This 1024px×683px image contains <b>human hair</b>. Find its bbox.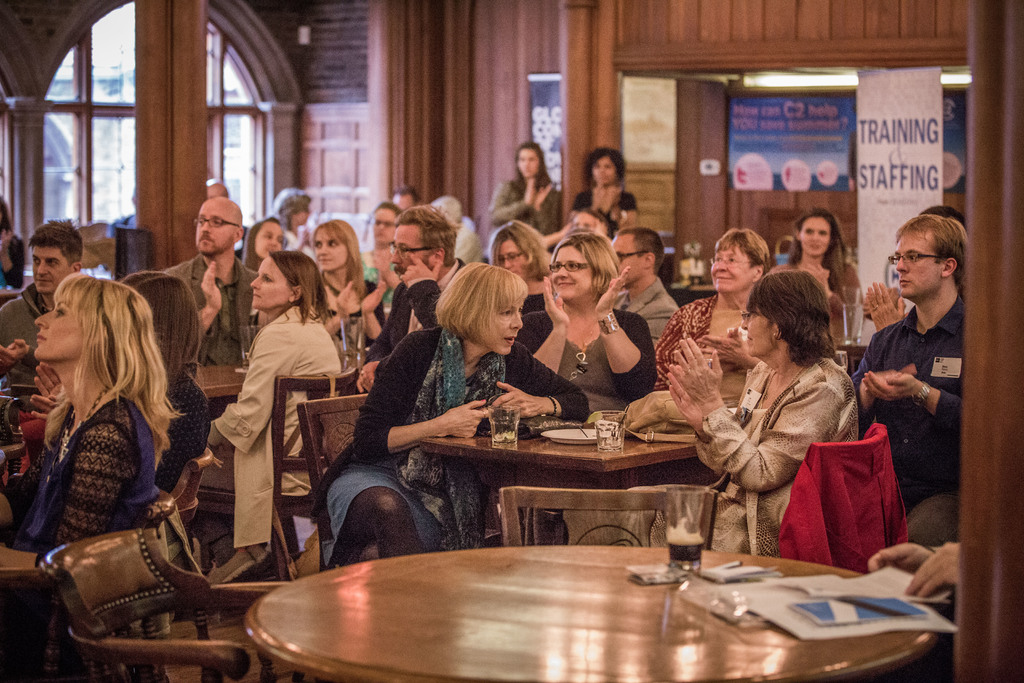
(272, 186, 311, 229).
